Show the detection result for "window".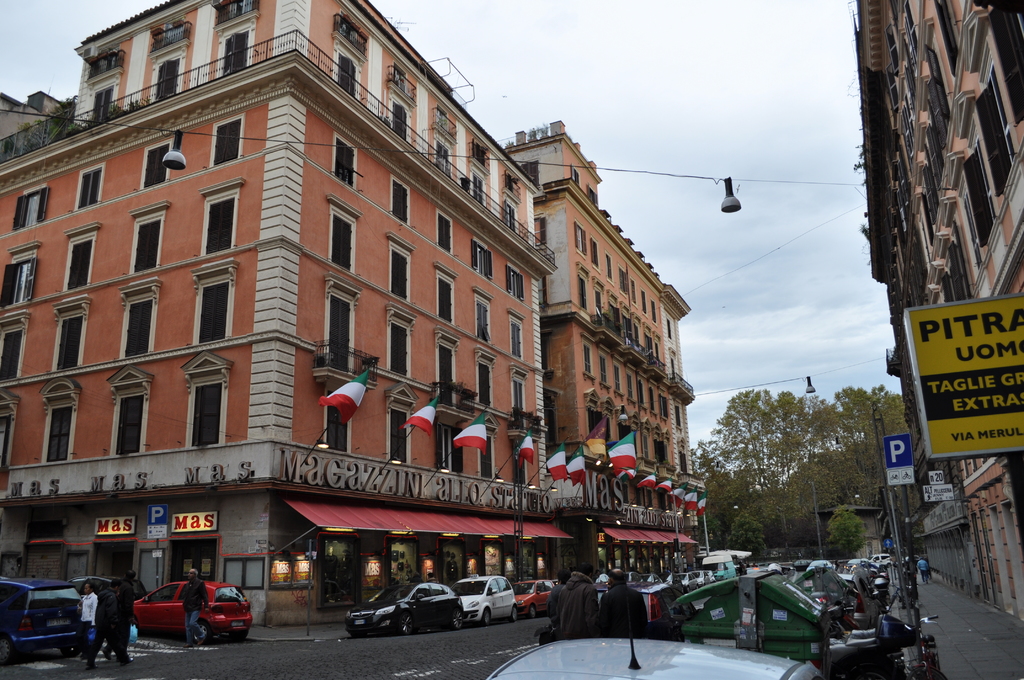
region(395, 65, 408, 90).
